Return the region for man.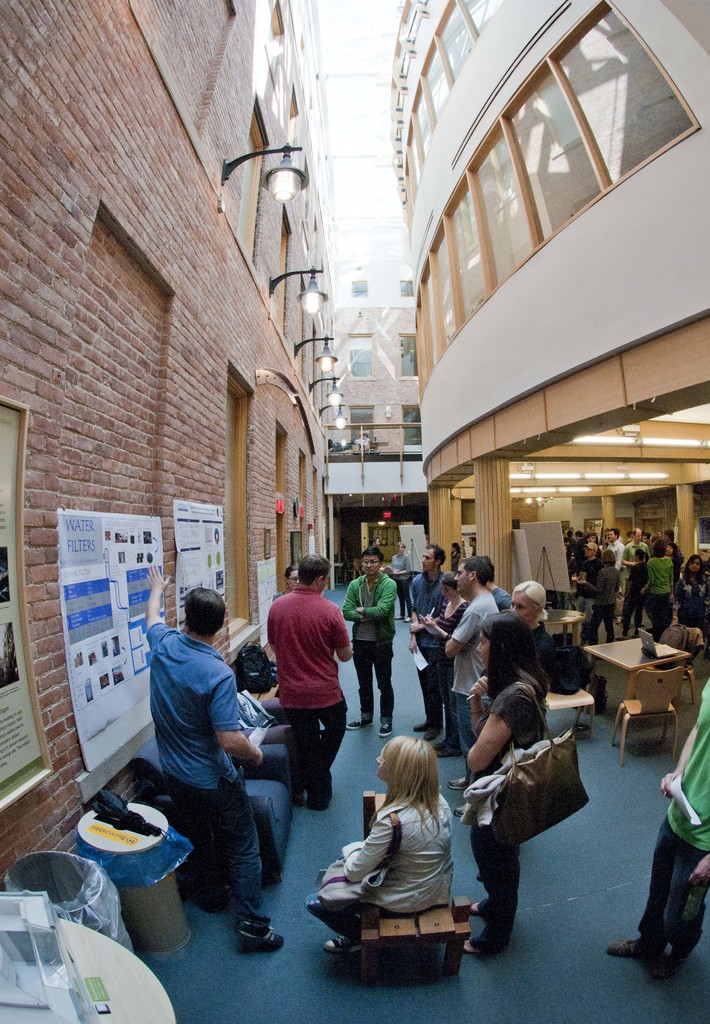
[439, 555, 499, 803].
